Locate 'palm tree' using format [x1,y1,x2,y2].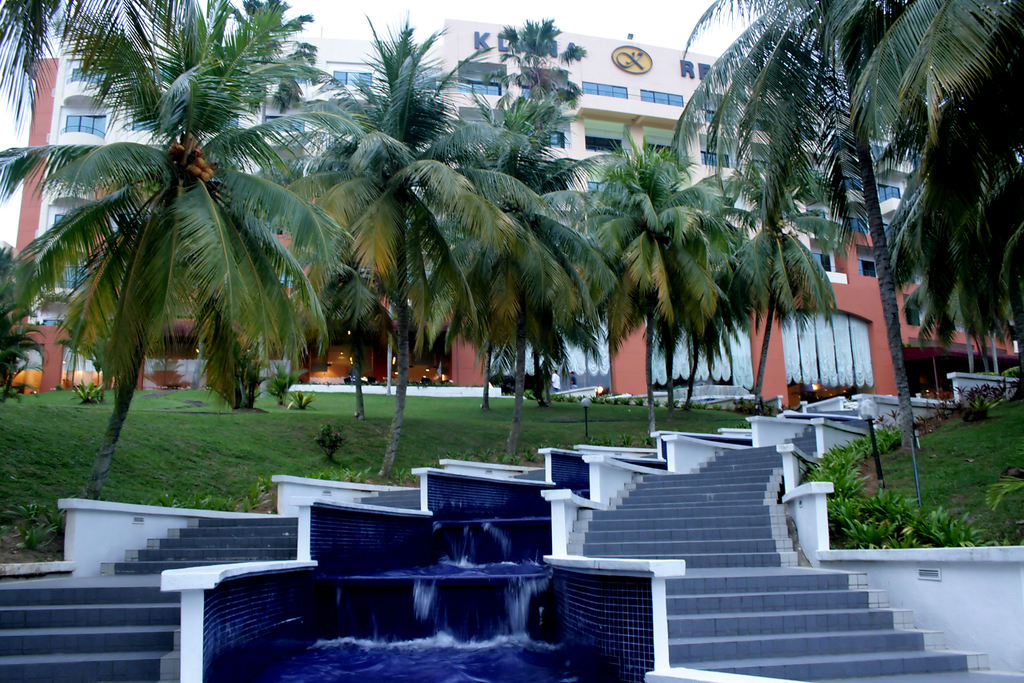
[705,189,814,356].
